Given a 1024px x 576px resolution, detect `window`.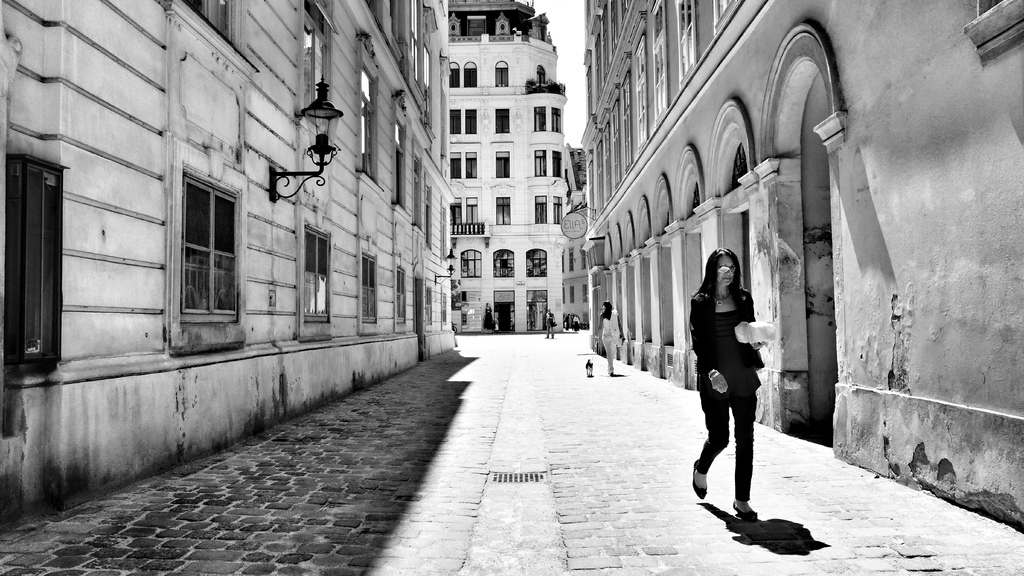
<bbox>534, 68, 543, 83</bbox>.
